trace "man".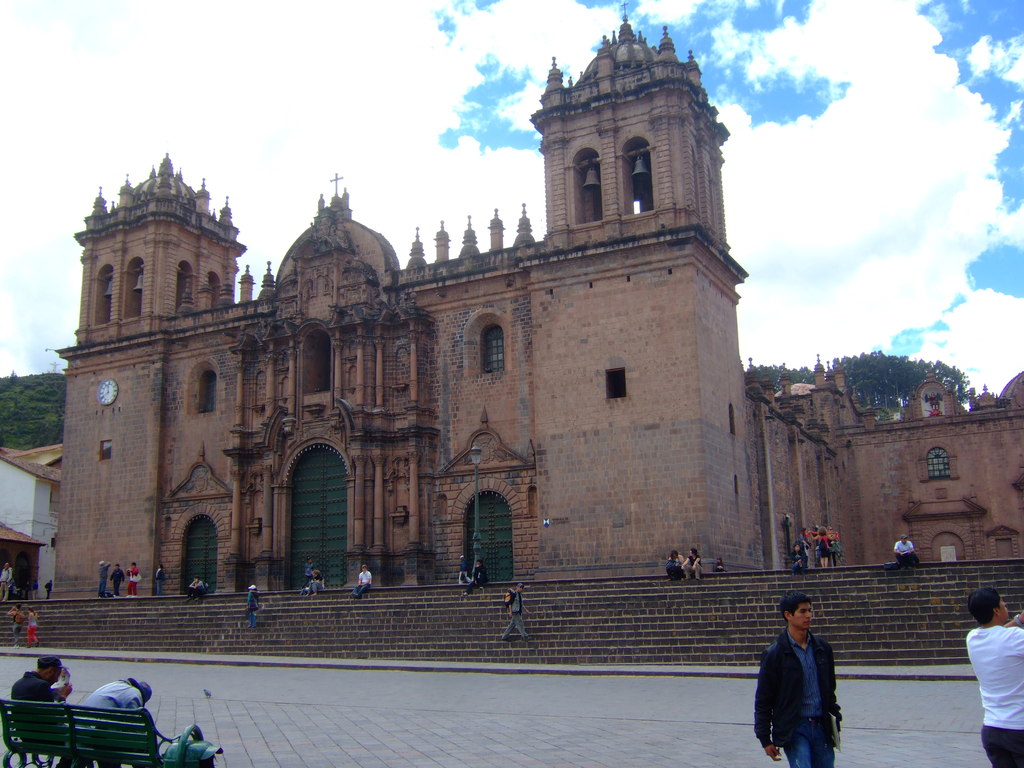
Traced to select_region(892, 533, 920, 570).
